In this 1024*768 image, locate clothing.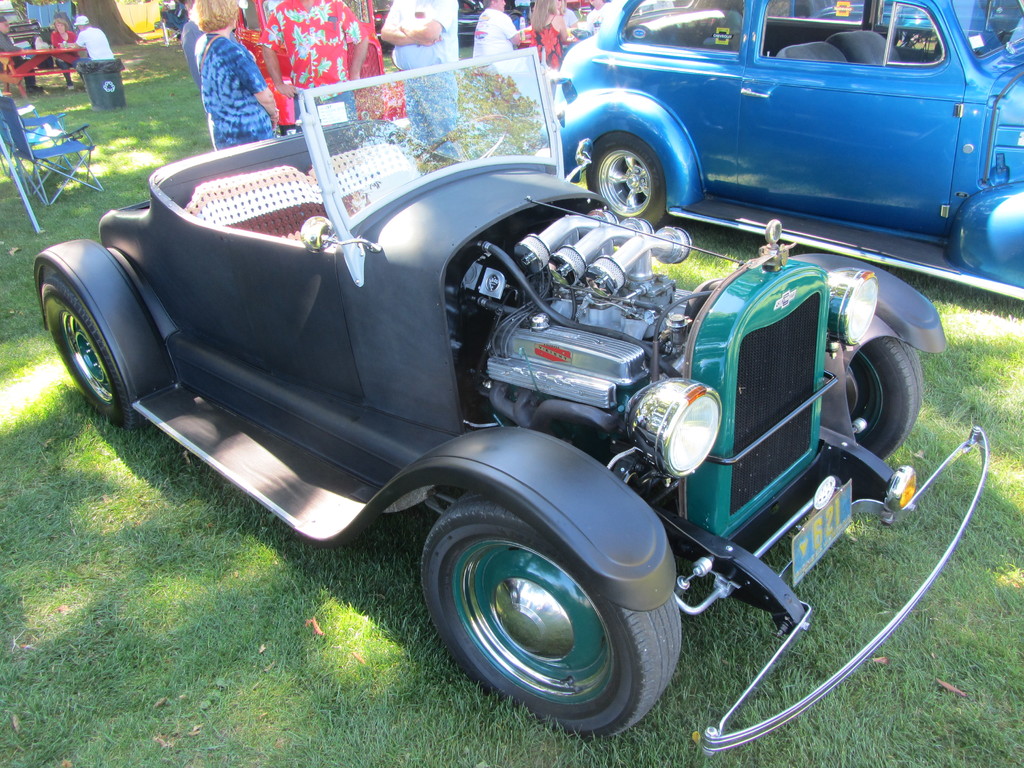
Bounding box: <box>51,29,84,79</box>.
